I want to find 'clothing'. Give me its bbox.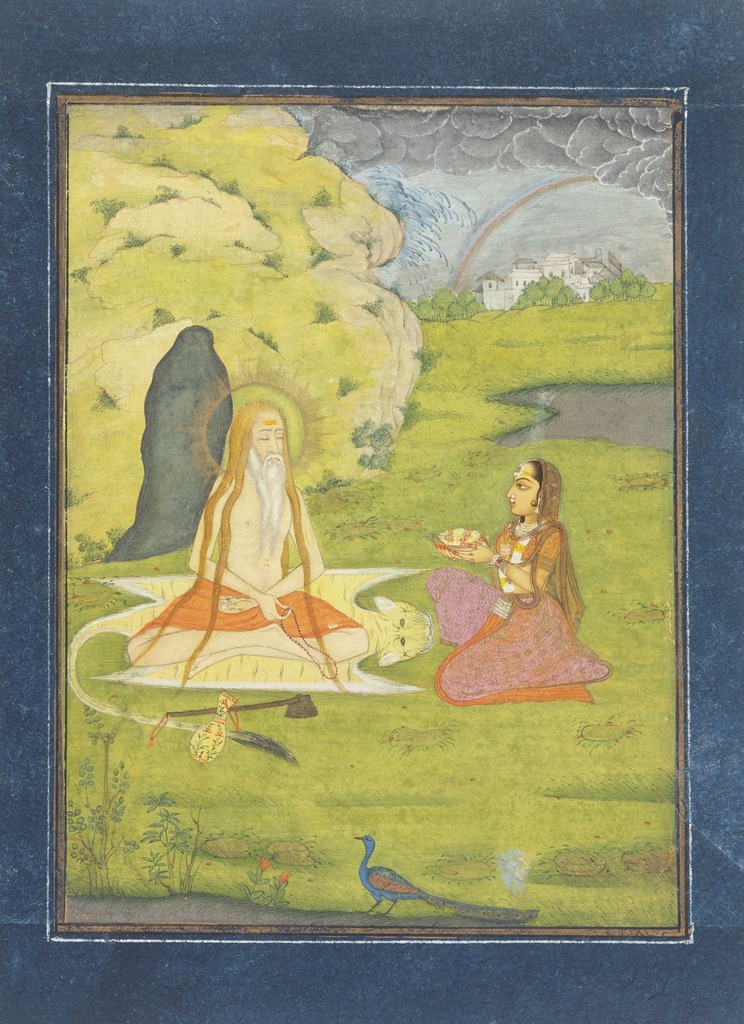
<box>441,487,603,684</box>.
